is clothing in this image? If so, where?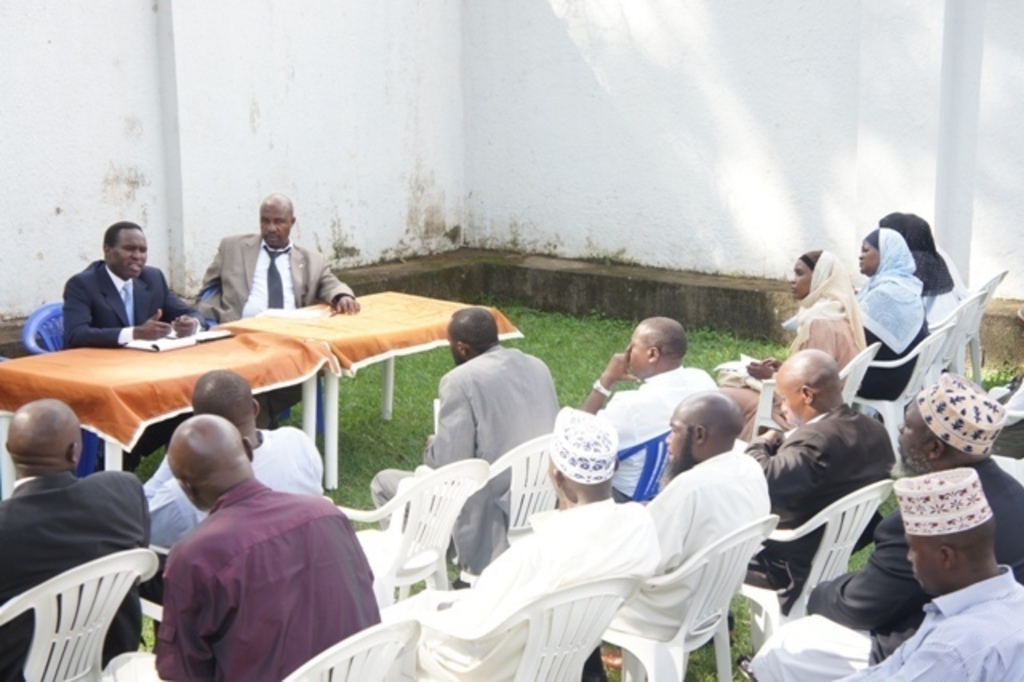
Yes, at locate(749, 405, 893, 613).
